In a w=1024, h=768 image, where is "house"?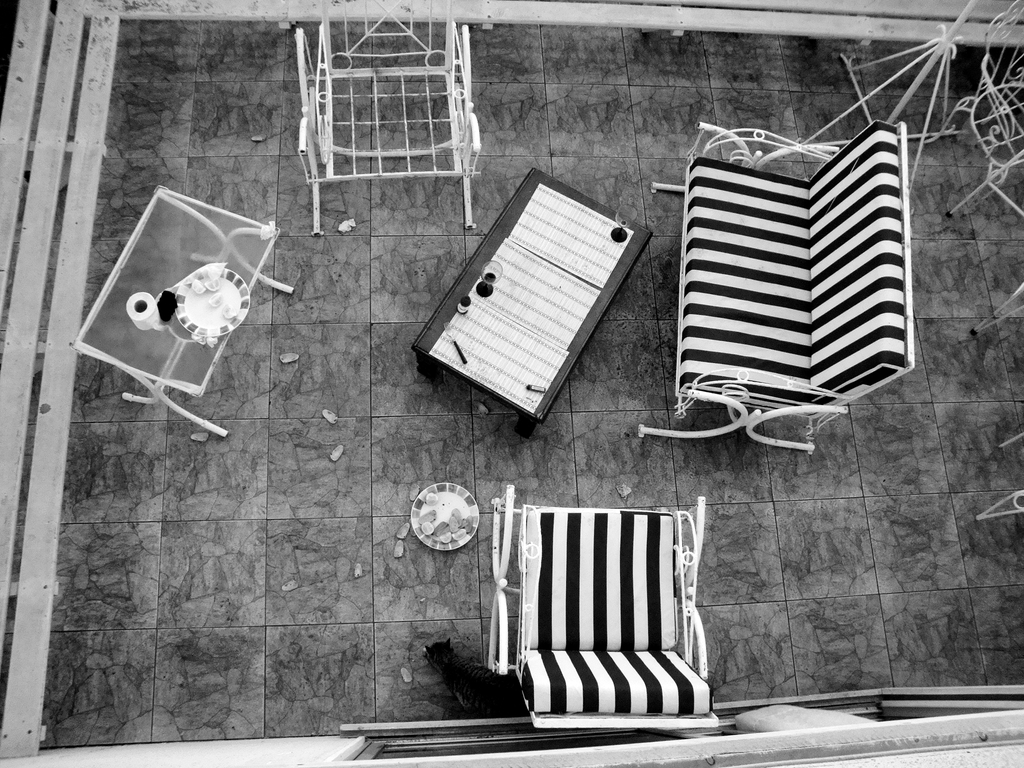
bbox=(0, 0, 1023, 767).
